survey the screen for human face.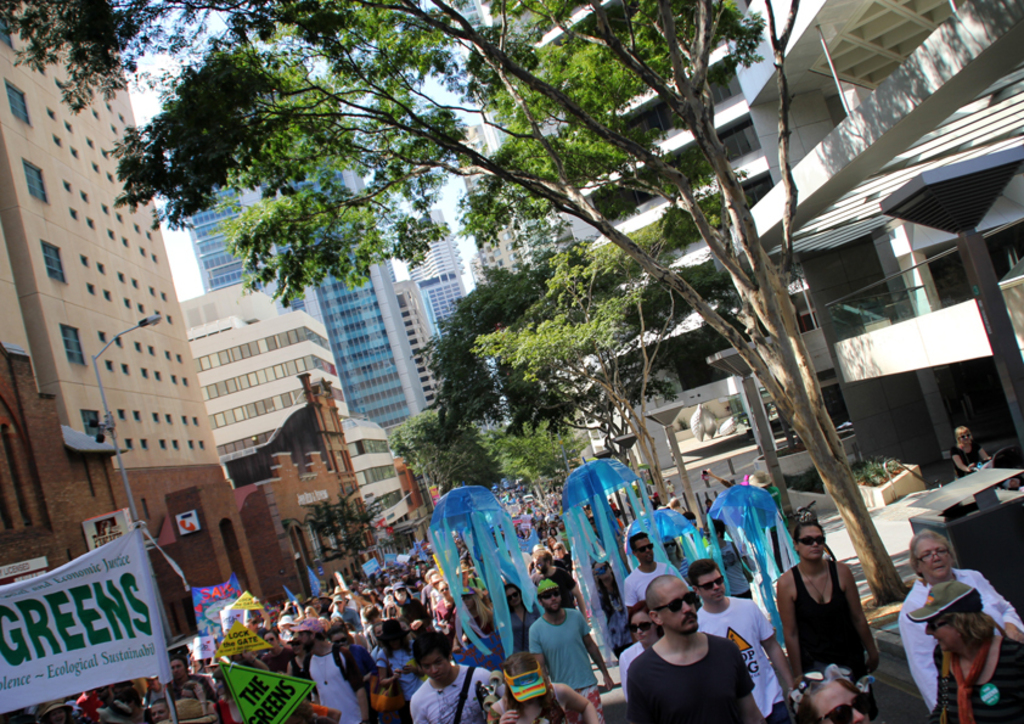
Survey found: box(635, 539, 652, 563).
